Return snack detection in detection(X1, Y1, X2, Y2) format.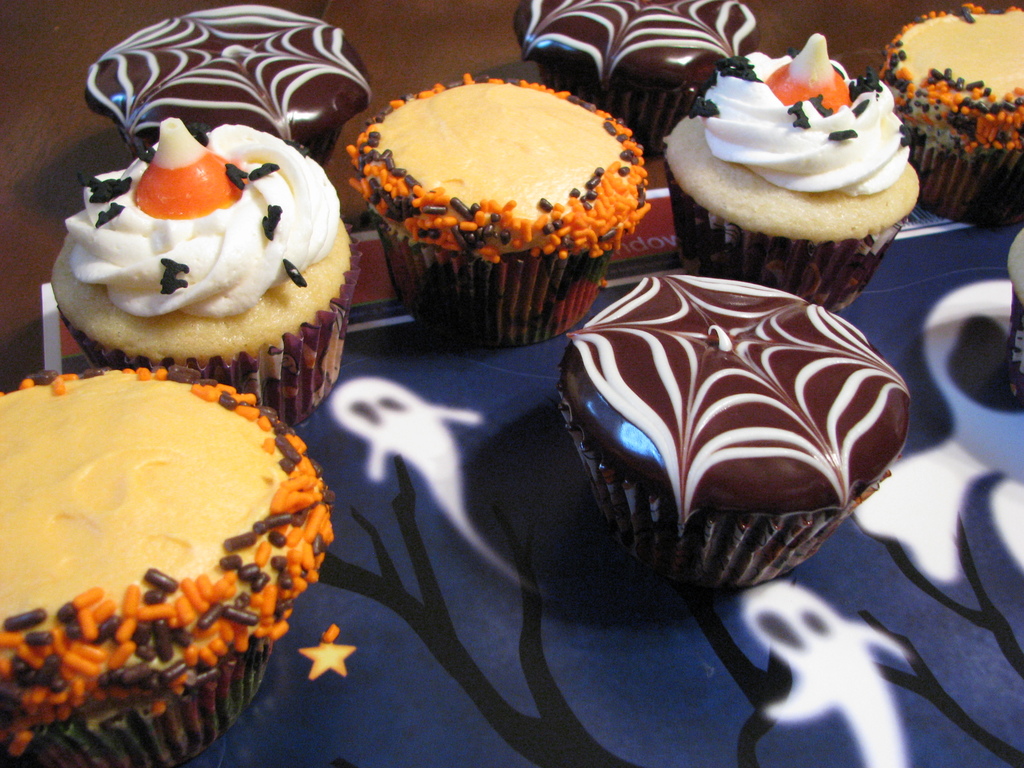
detection(650, 26, 931, 300).
